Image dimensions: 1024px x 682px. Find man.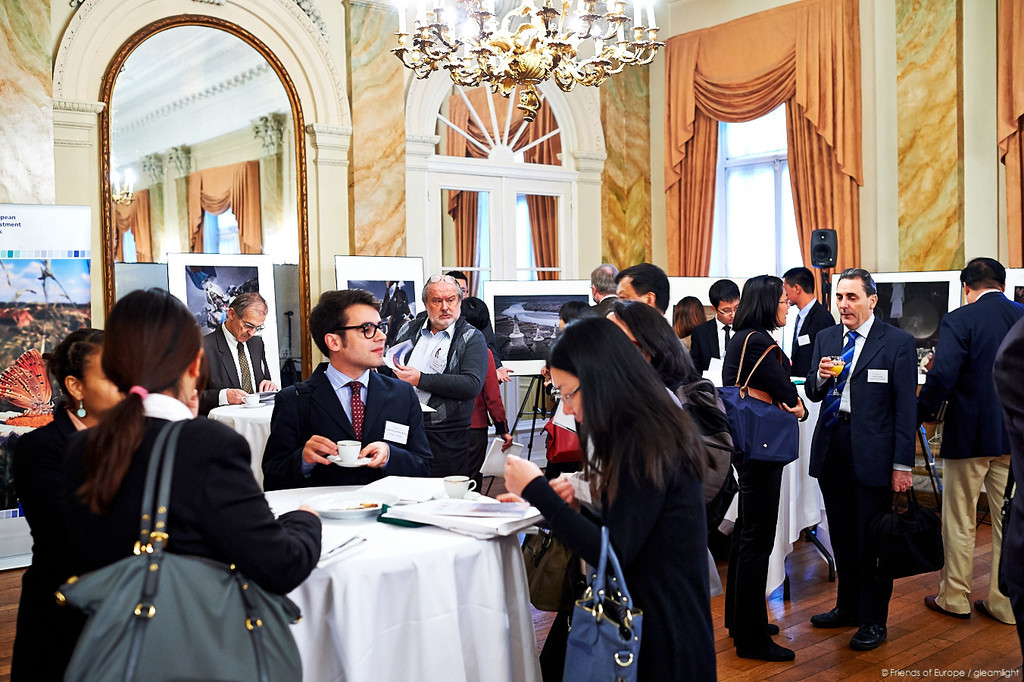
[left=620, top=267, right=676, bottom=319].
